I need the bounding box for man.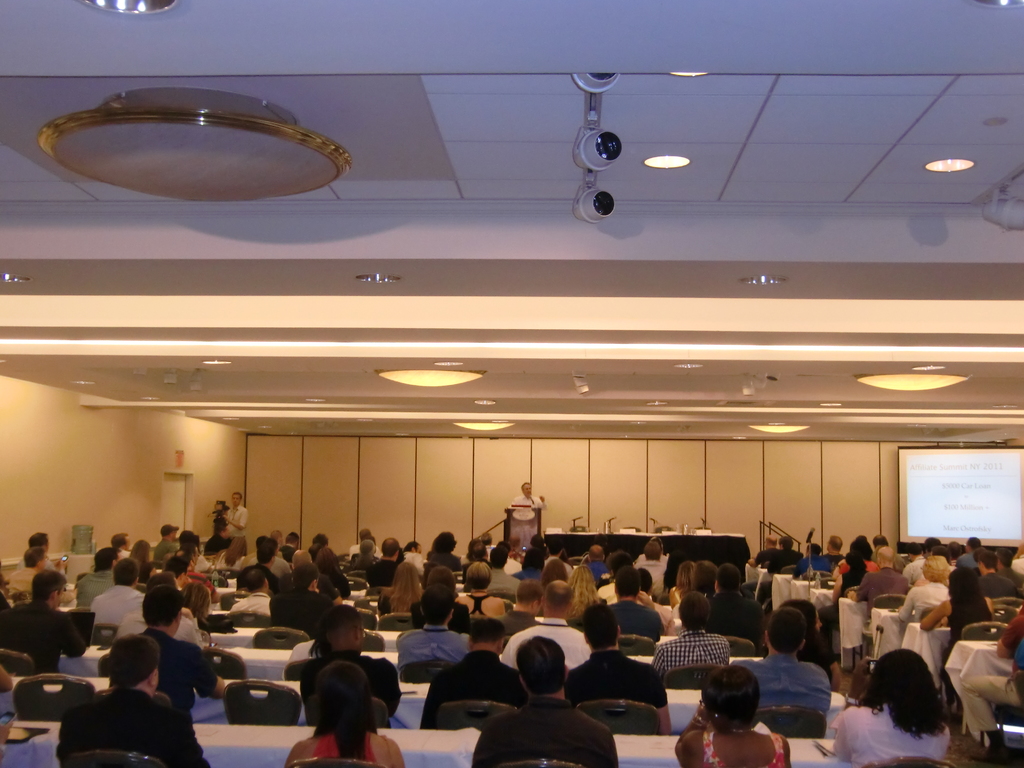
Here it is: locate(789, 545, 823, 579).
